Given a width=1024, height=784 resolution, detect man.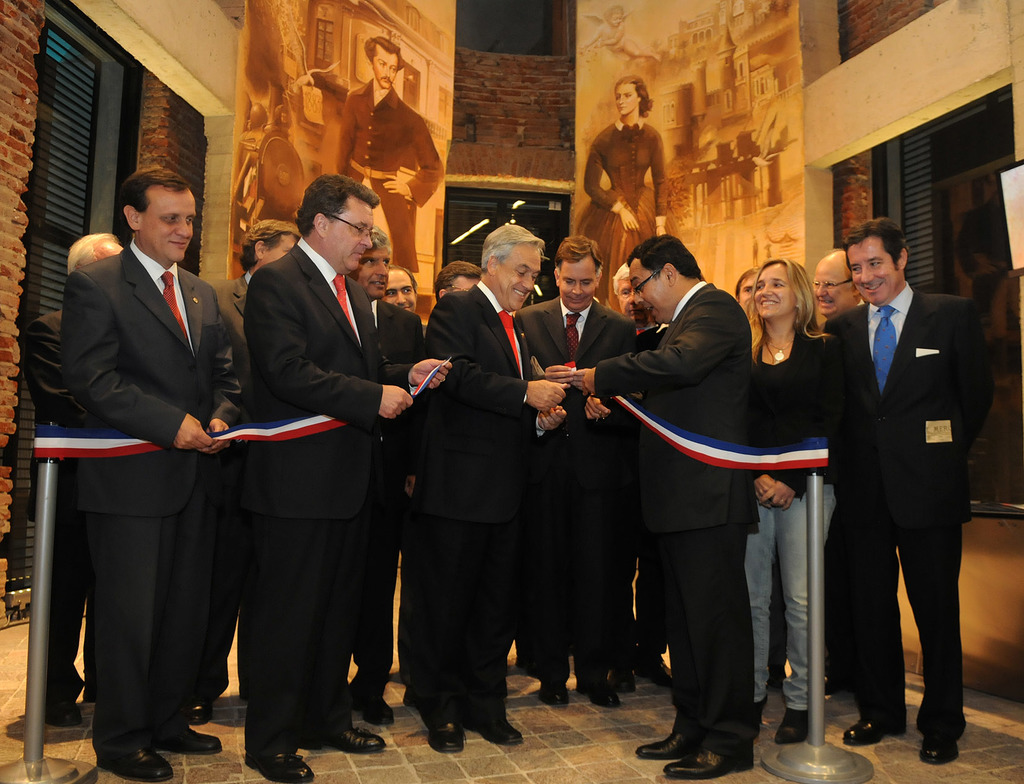
l=603, t=266, r=650, b=332.
